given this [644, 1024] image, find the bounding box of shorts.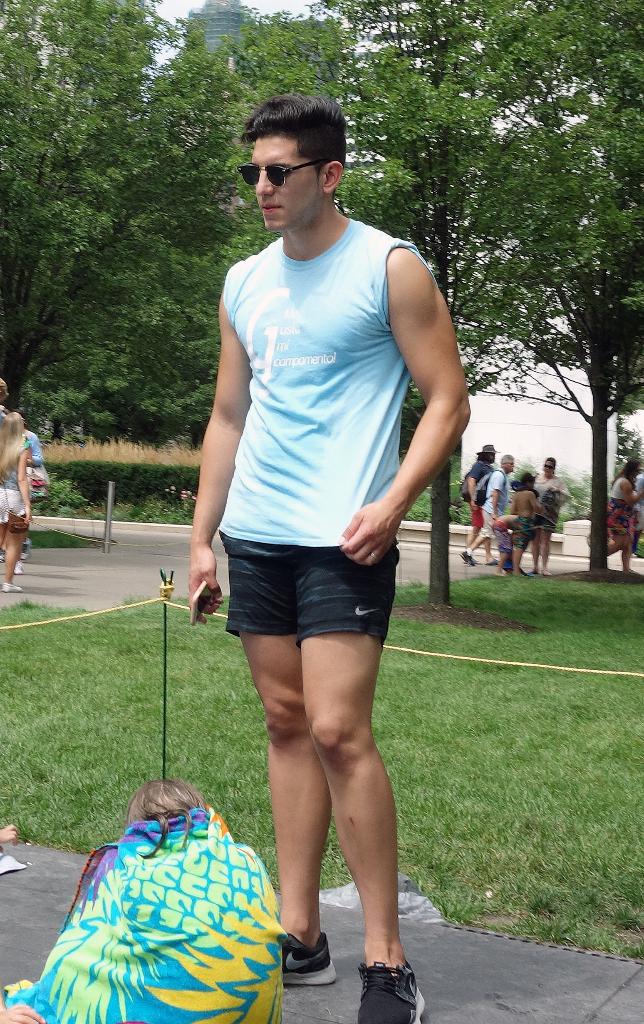
[x1=0, y1=490, x2=29, y2=532].
